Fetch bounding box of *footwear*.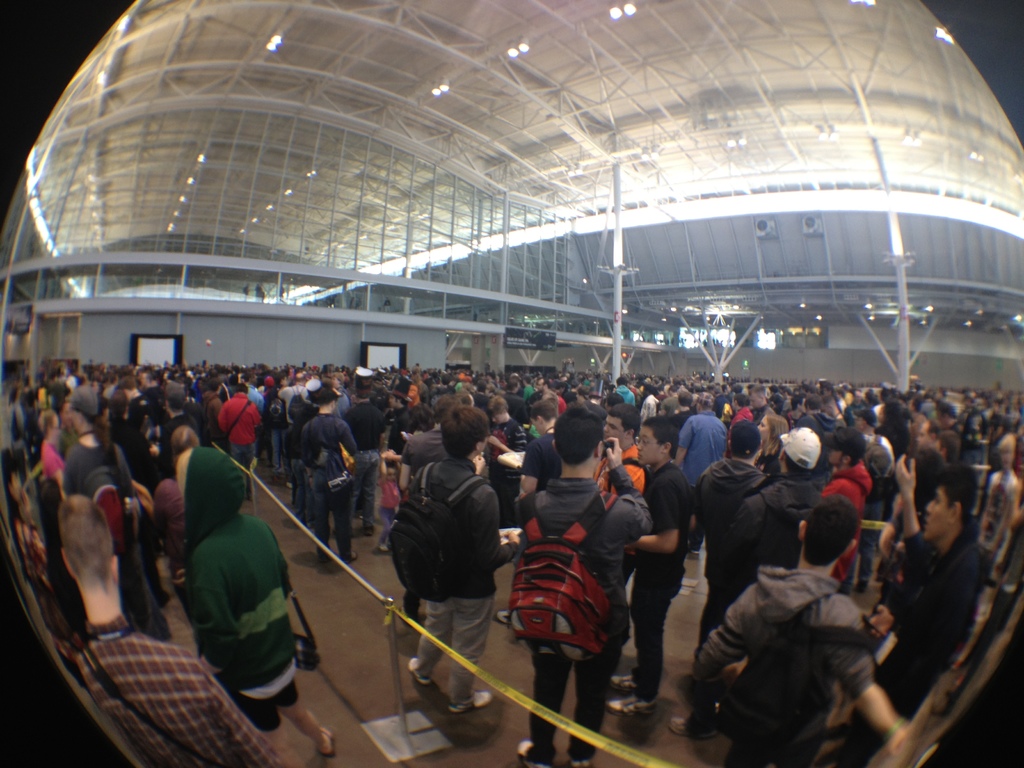
Bbox: 668 716 718 739.
